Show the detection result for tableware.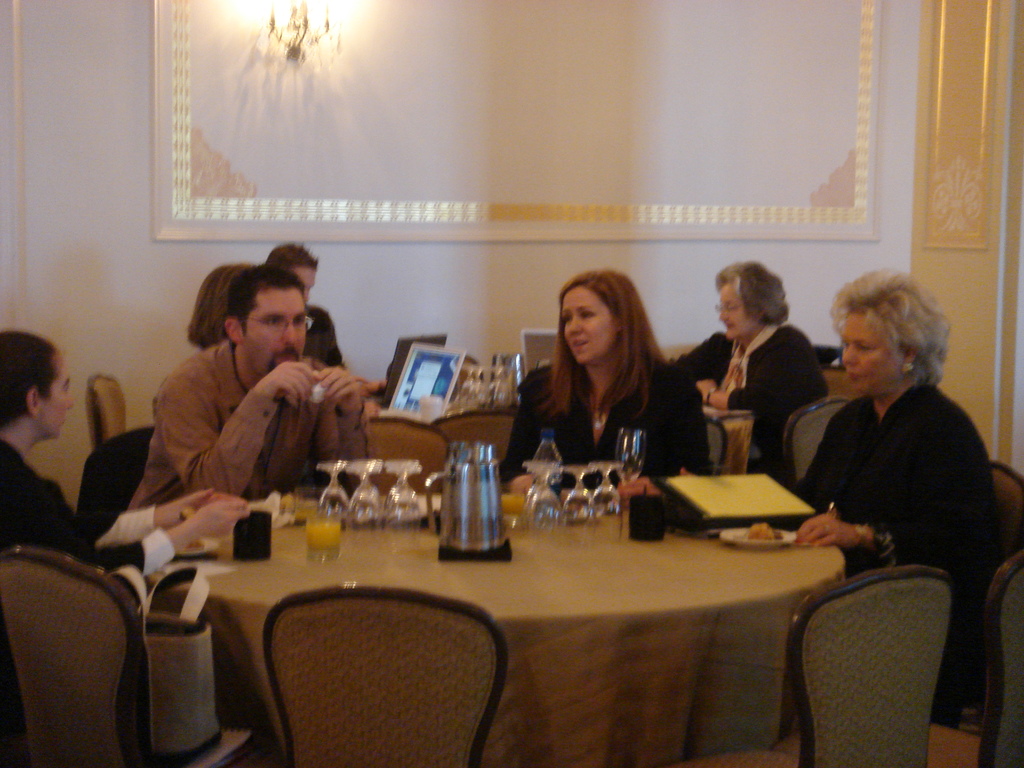
rect(438, 445, 507, 554).
